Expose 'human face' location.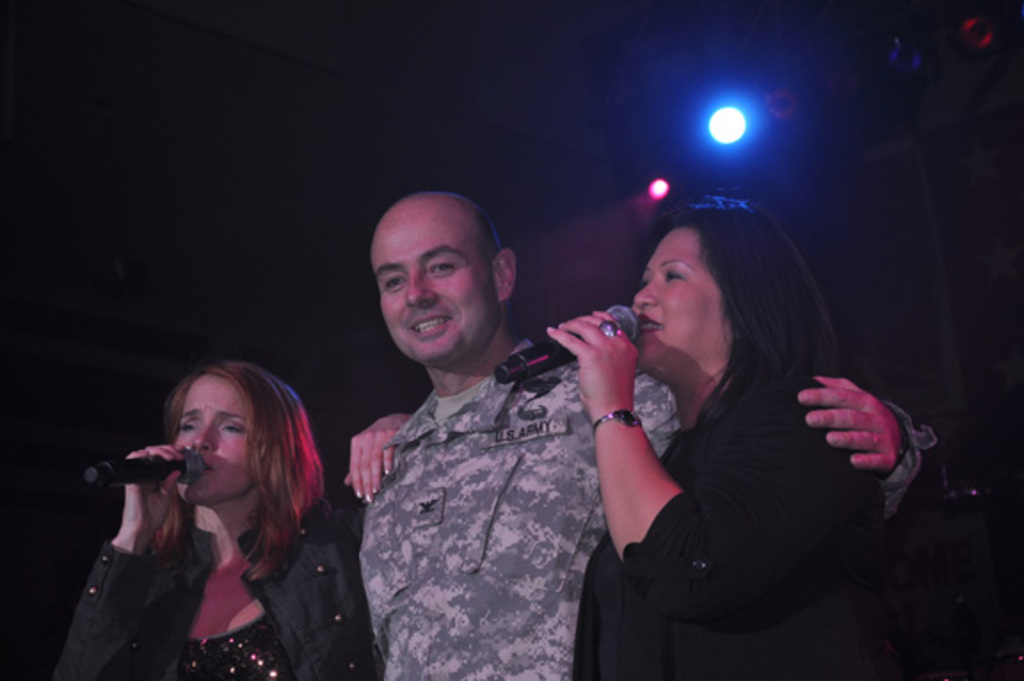
Exposed at {"x1": 370, "y1": 197, "x2": 492, "y2": 356}.
